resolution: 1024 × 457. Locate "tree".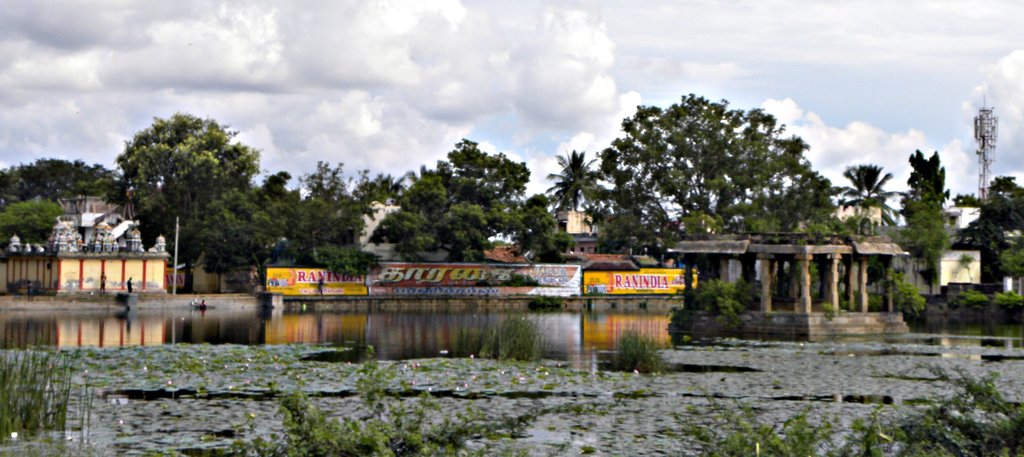
{"left": 403, "top": 140, "right": 531, "bottom": 229}.
